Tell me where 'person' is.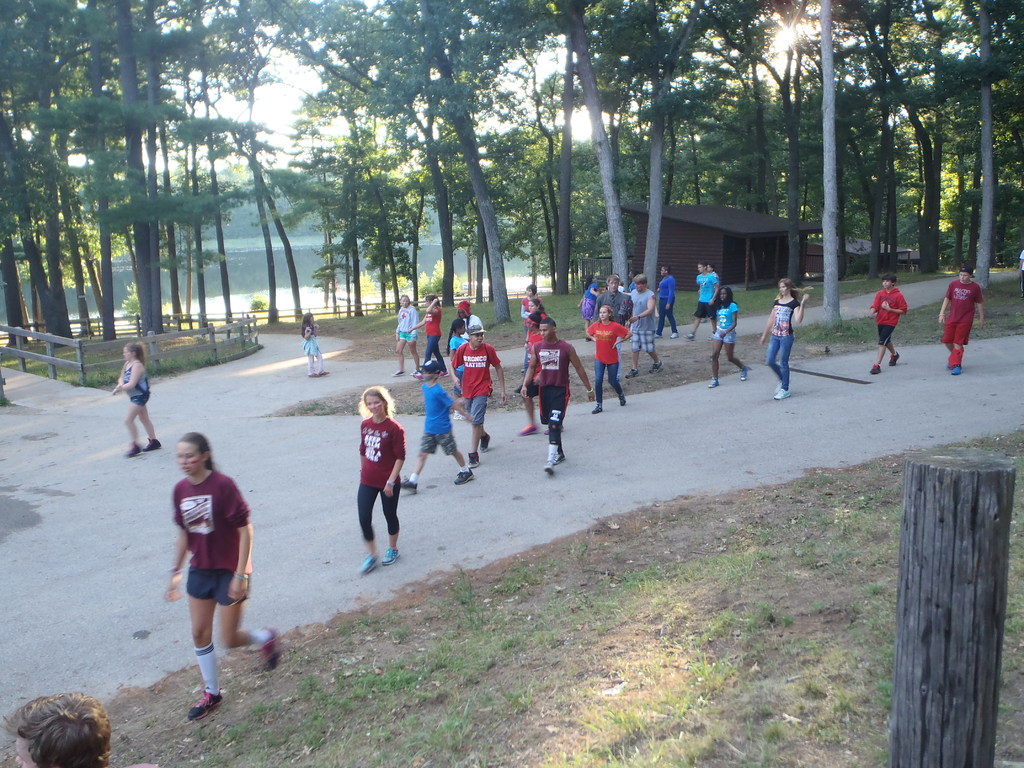
'person' is at Rect(392, 355, 477, 492).
